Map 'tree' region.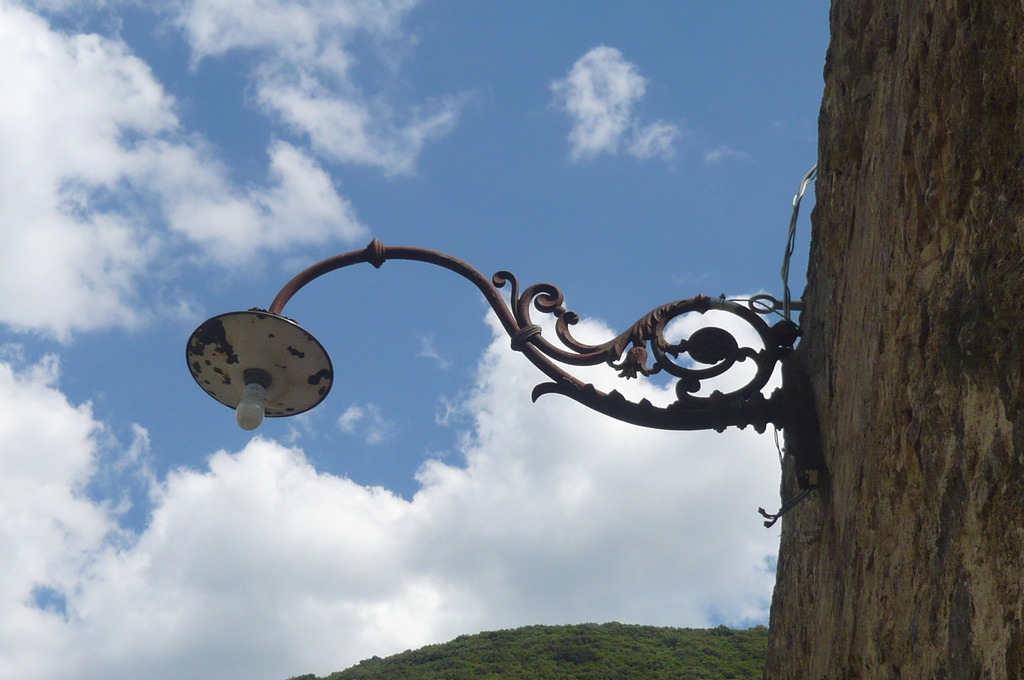
Mapped to 289,618,770,678.
